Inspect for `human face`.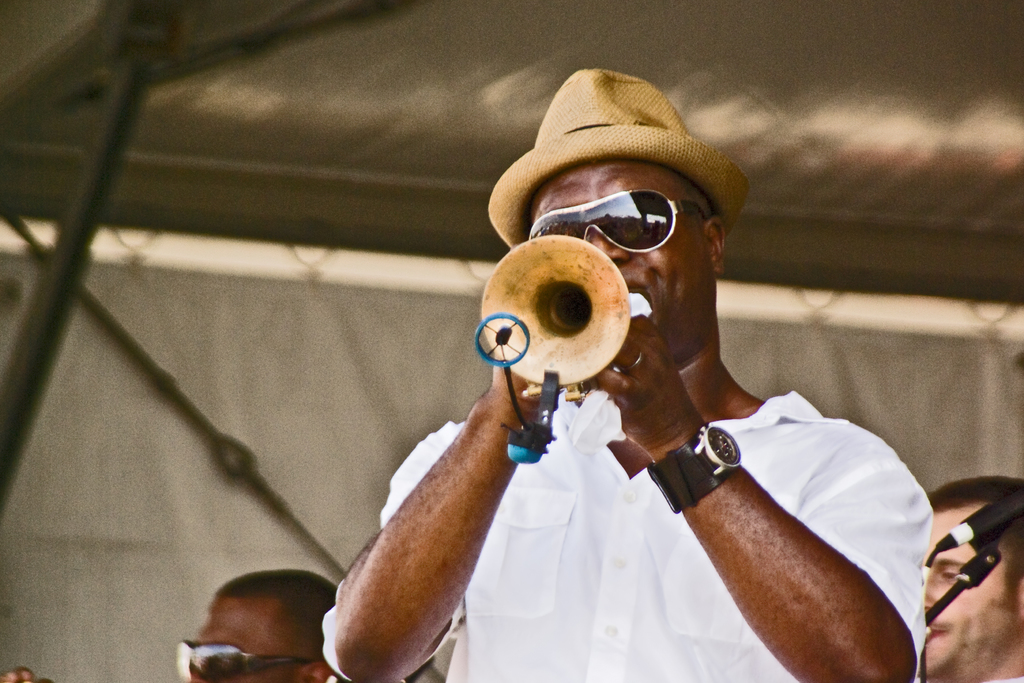
Inspection: [527, 167, 700, 367].
